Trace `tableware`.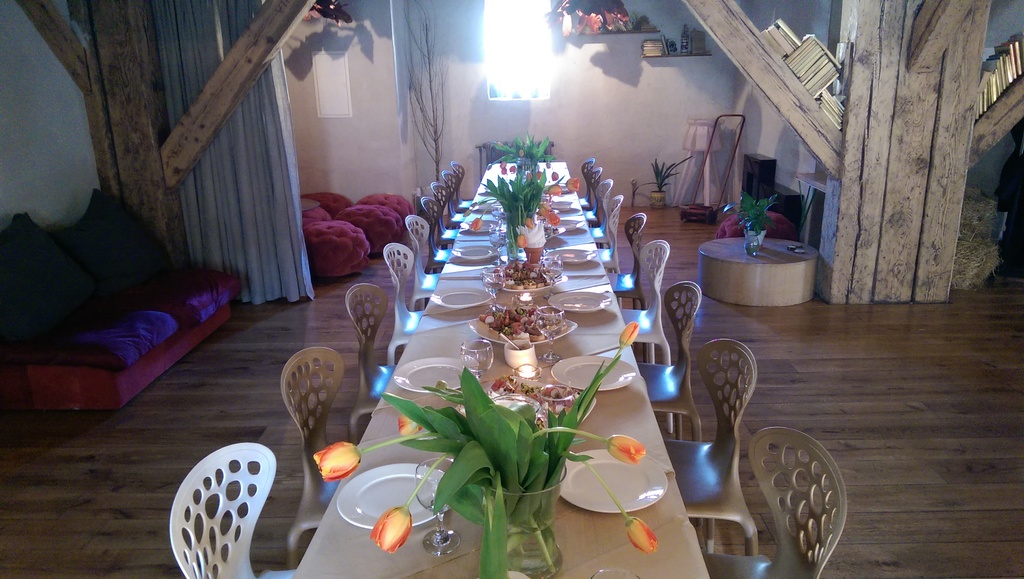
Traced to crop(542, 259, 562, 303).
